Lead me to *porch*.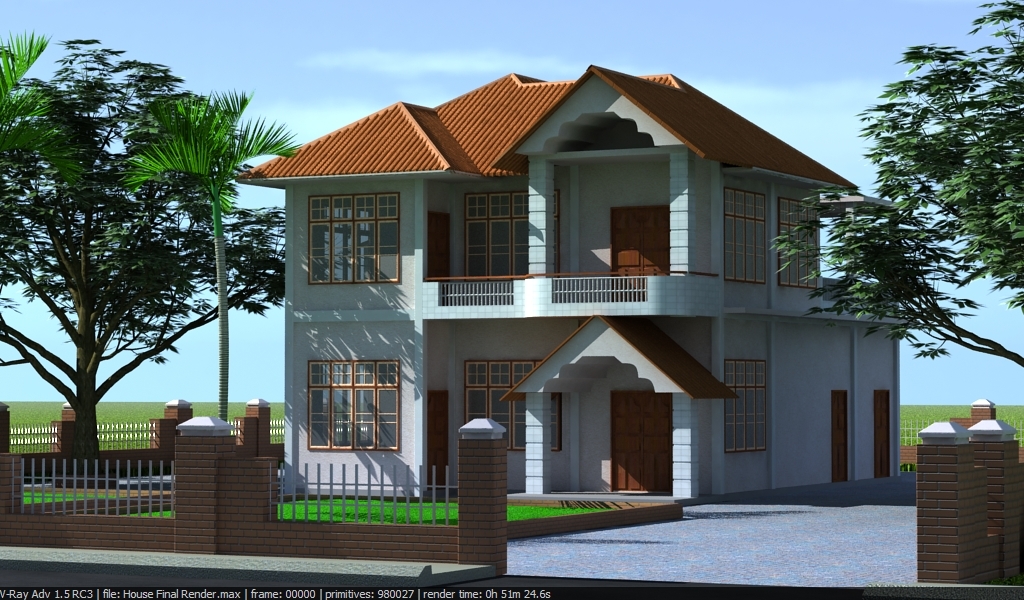
Lead to Rect(509, 486, 685, 512).
